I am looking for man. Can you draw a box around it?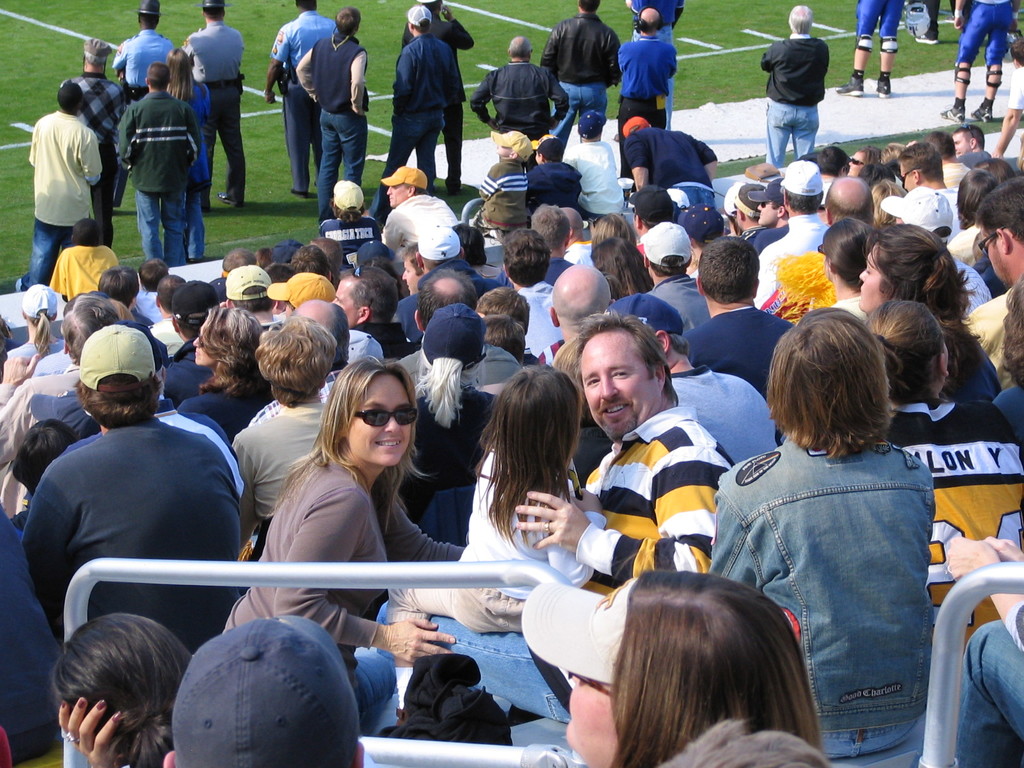
Sure, the bounding box is pyautogui.locateOnScreen(558, 206, 593, 266).
